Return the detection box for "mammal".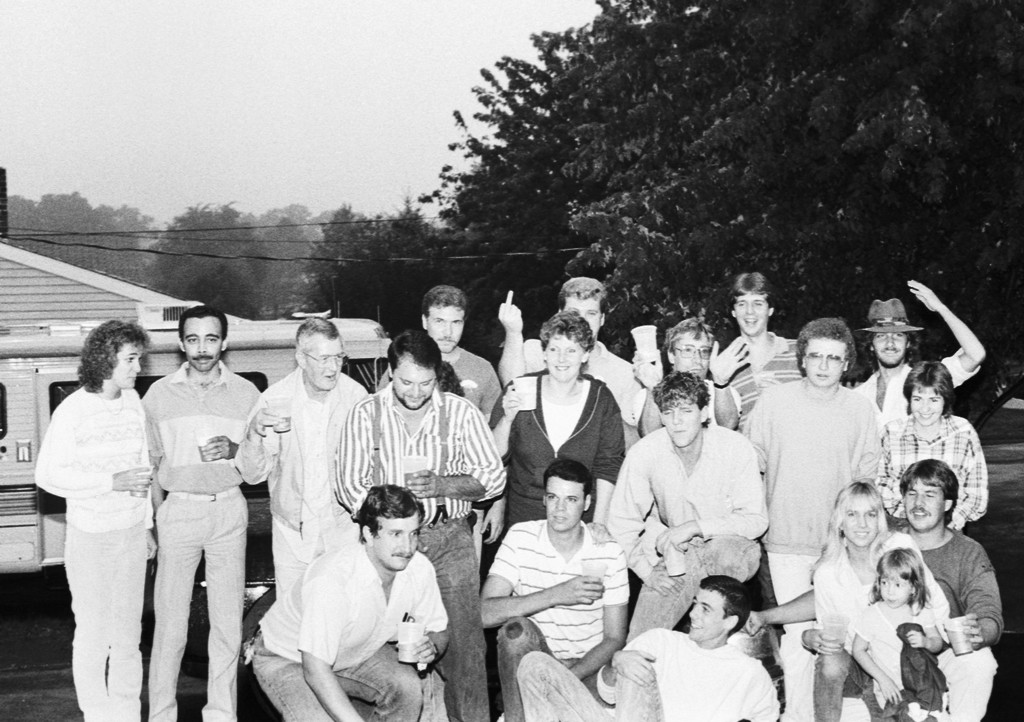
crop(41, 324, 162, 719).
